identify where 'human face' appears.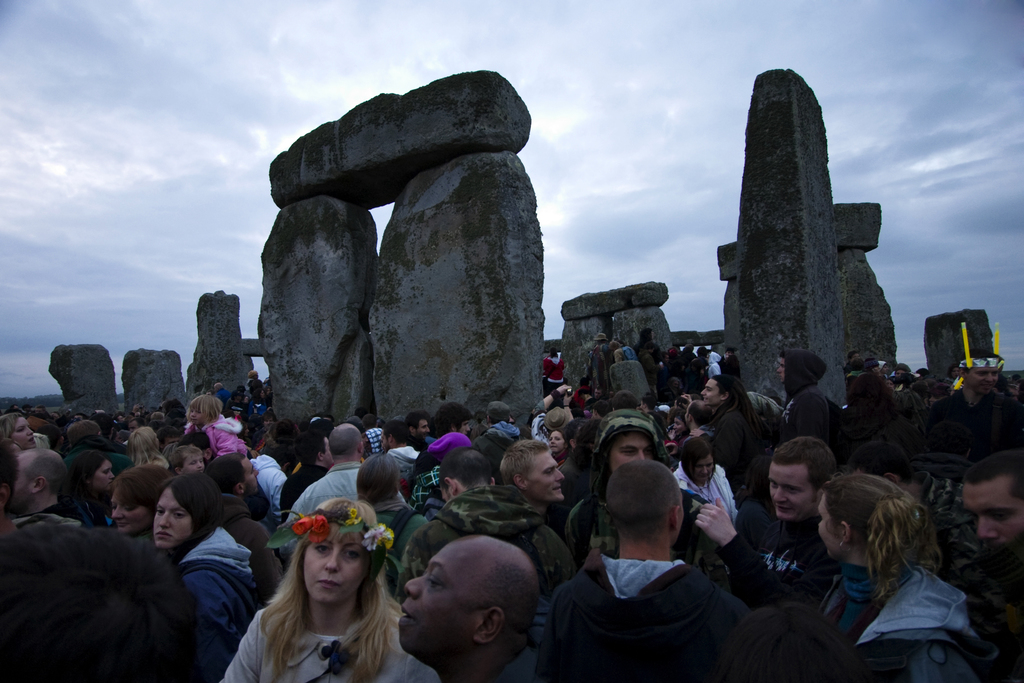
Appears at l=437, t=488, r=454, b=504.
